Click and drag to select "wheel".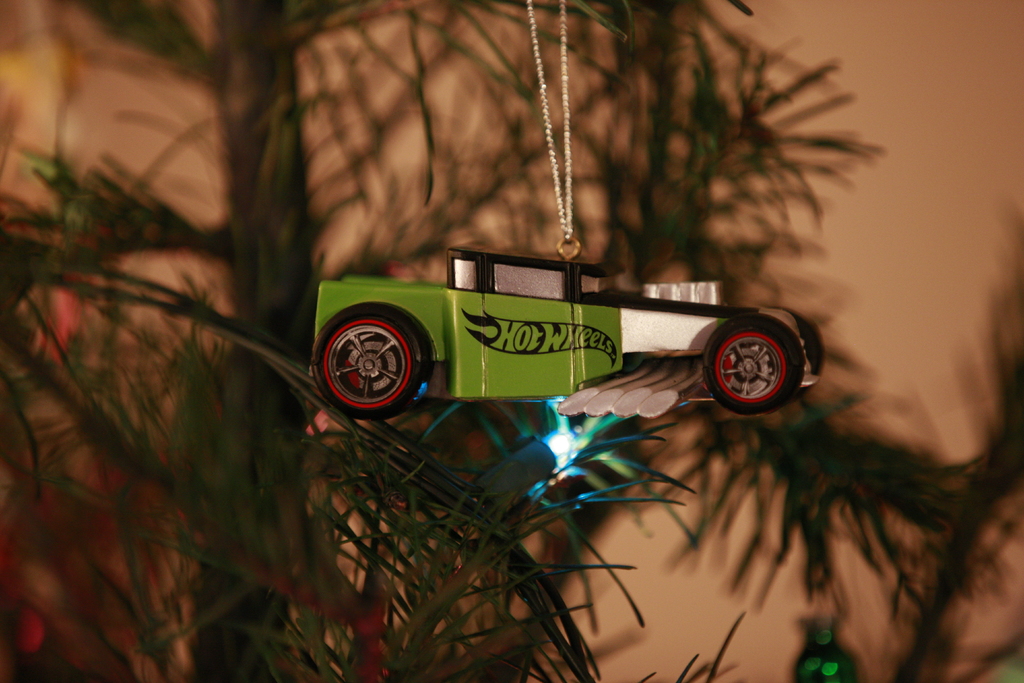
Selection: <region>787, 308, 823, 374</region>.
